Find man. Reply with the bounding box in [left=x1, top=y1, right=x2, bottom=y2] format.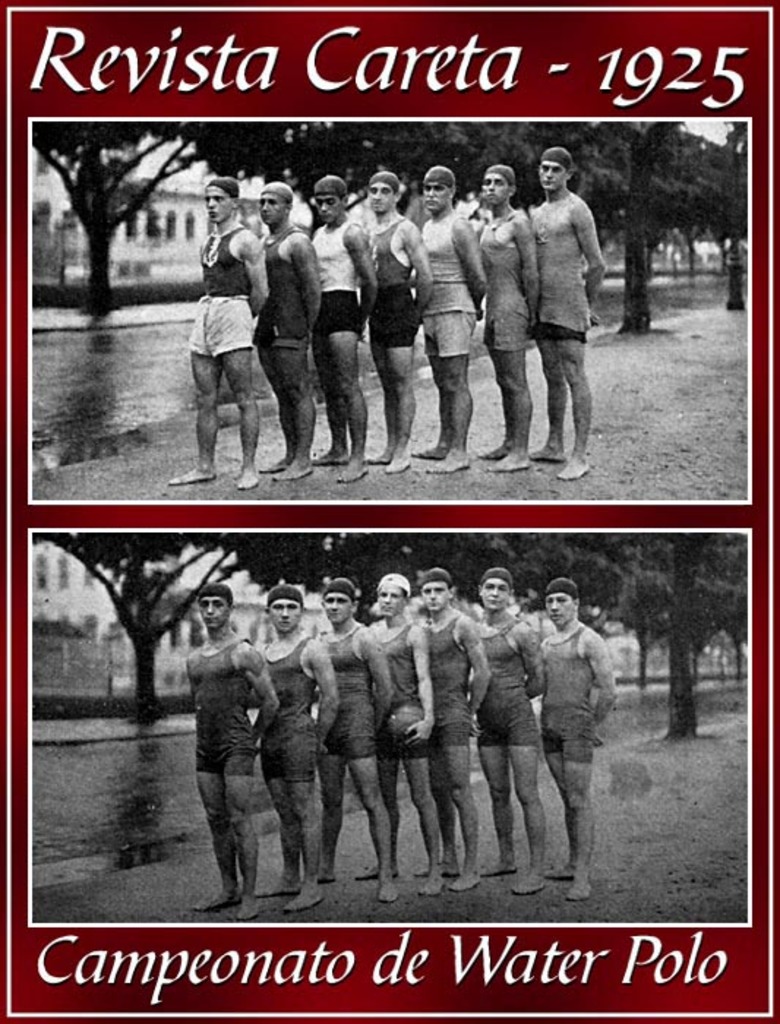
[left=414, top=563, right=484, bottom=889].
